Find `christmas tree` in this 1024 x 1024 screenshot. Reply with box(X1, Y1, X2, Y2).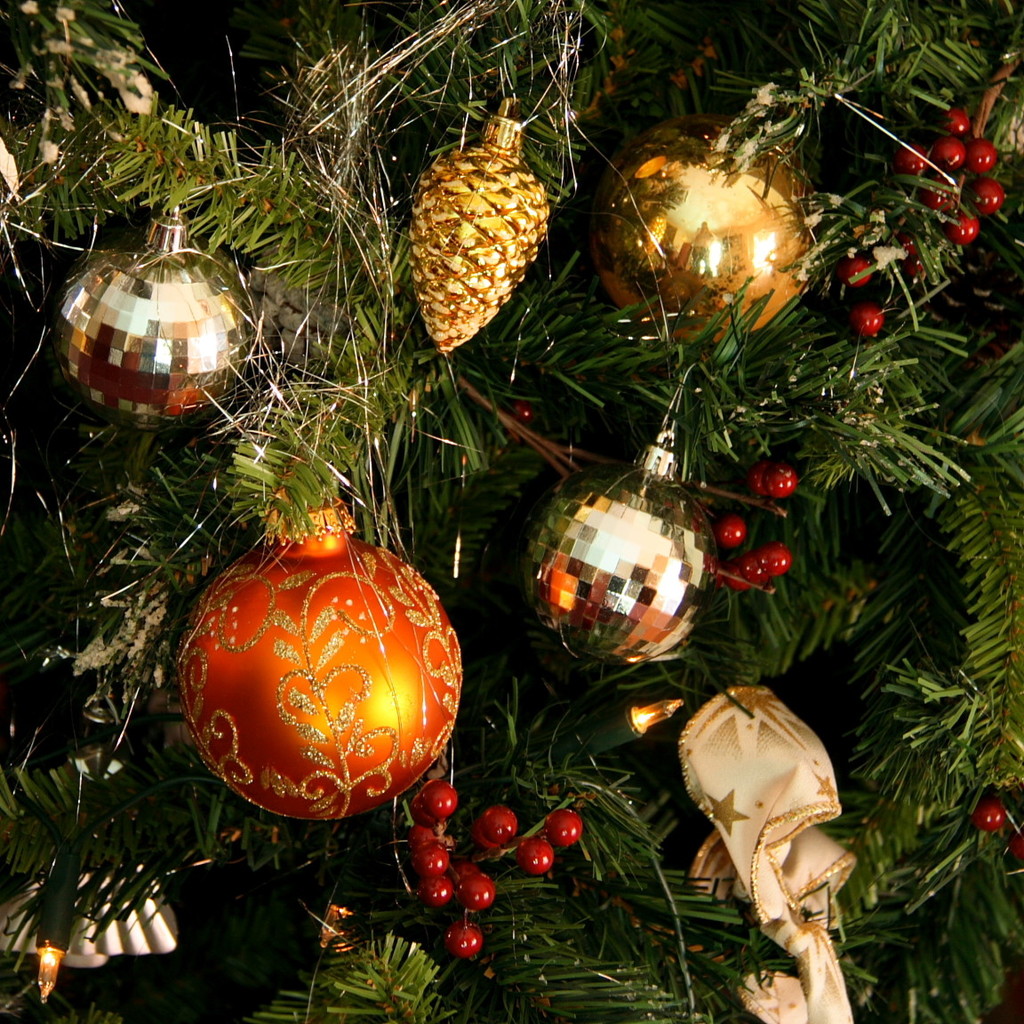
box(0, 0, 1023, 1023).
